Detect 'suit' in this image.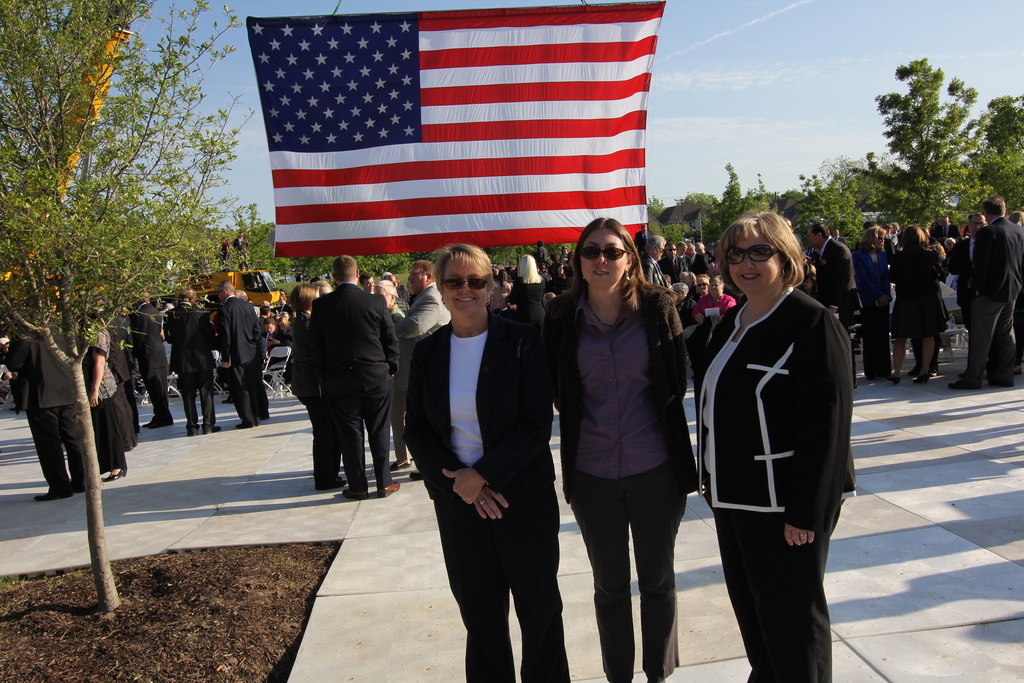
Detection: [291,259,412,503].
